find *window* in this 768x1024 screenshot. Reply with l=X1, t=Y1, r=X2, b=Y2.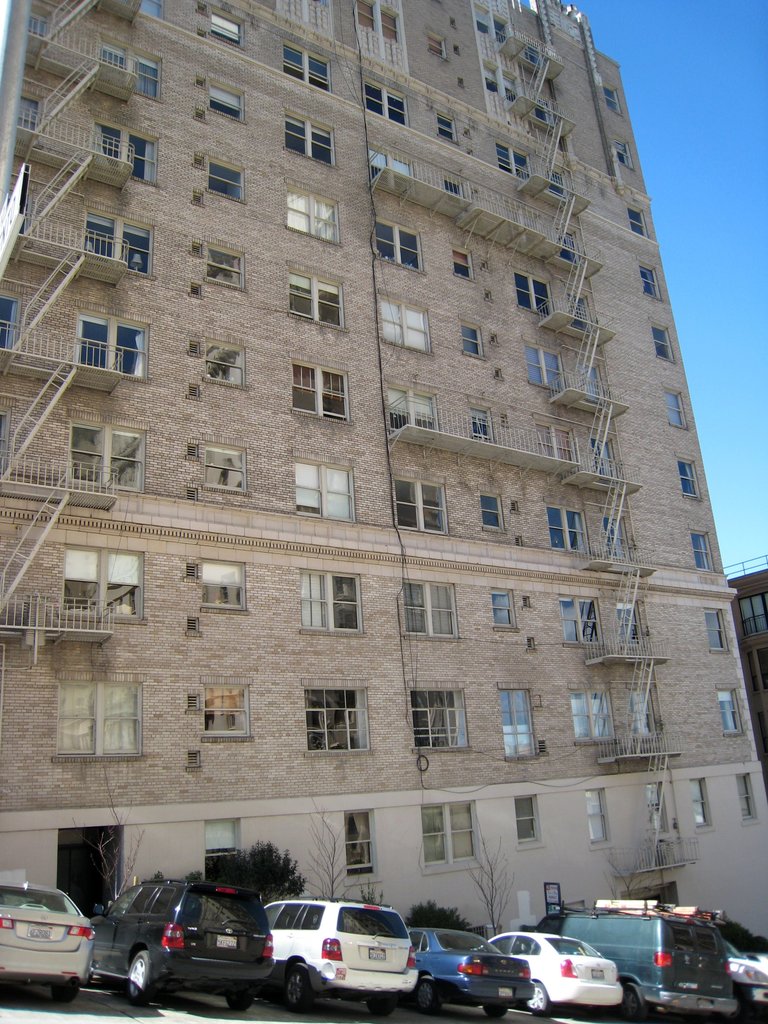
l=375, t=221, r=422, b=274.
